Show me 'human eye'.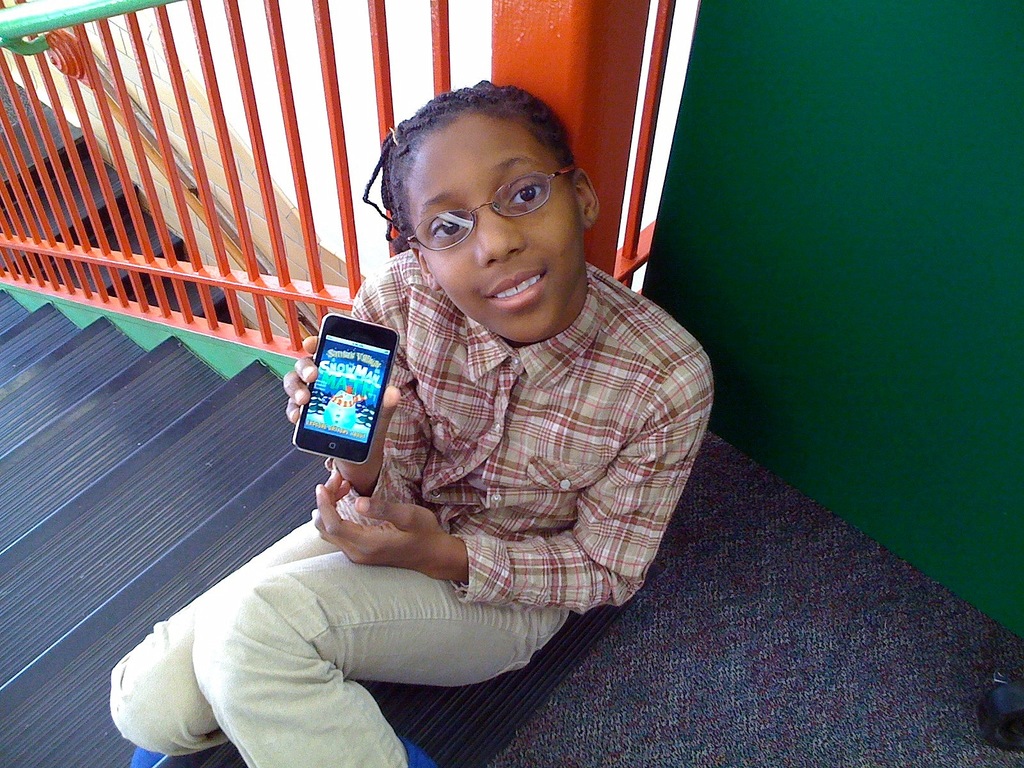
'human eye' is here: (432,212,468,238).
